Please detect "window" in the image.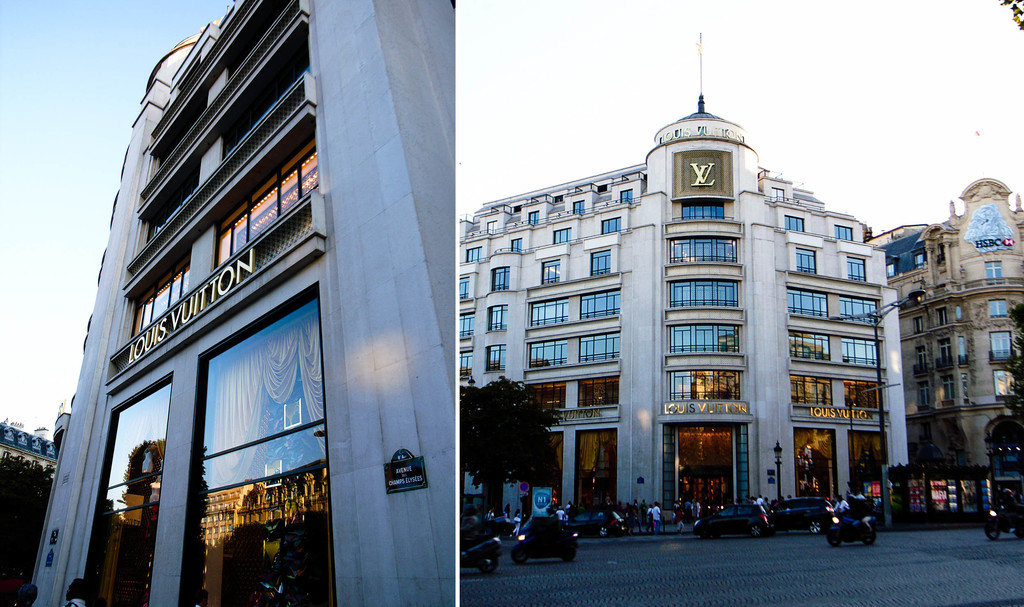
locate(459, 313, 476, 343).
